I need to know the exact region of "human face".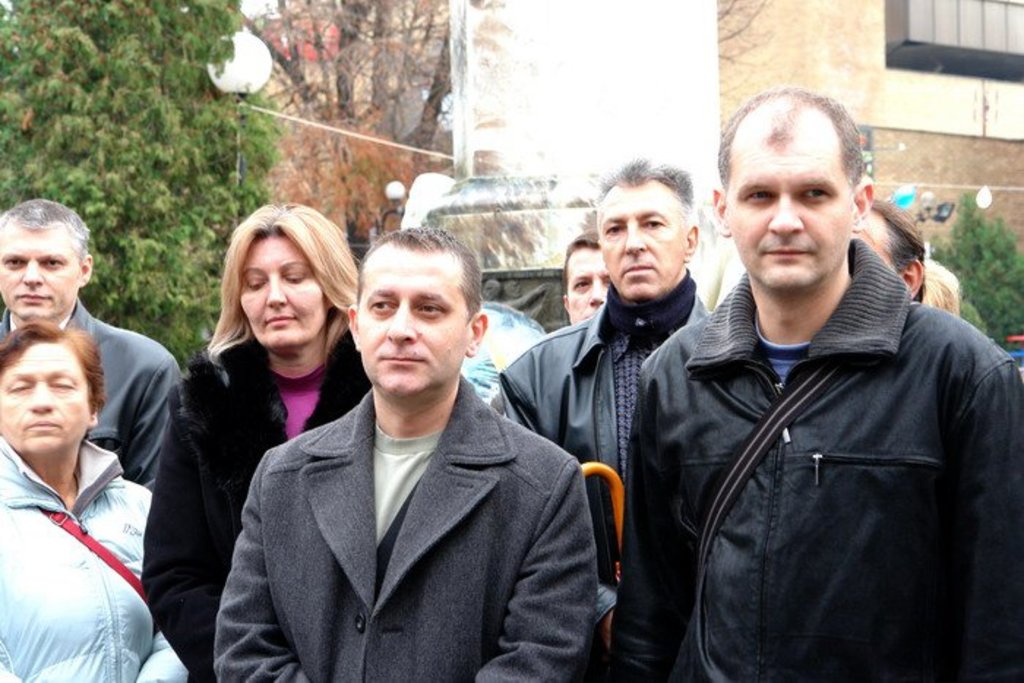
Region: [x1=3, y1=342, x2=95, y2=452].
